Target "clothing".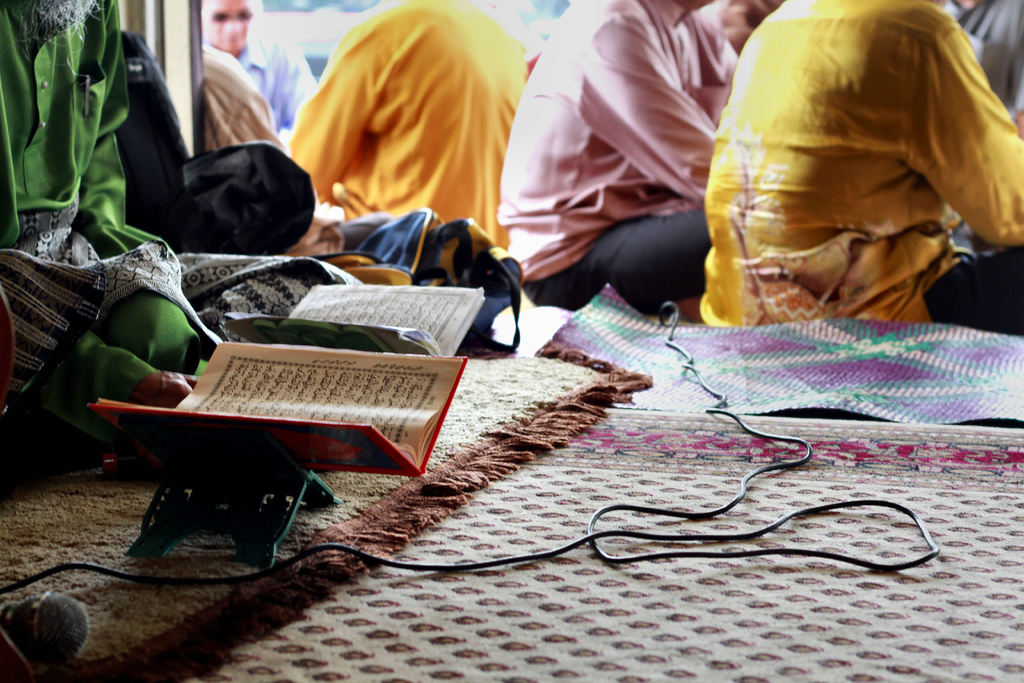
Target region: {"x1": 200, "y1": 42, "x2": 392, "y2": 259}.
